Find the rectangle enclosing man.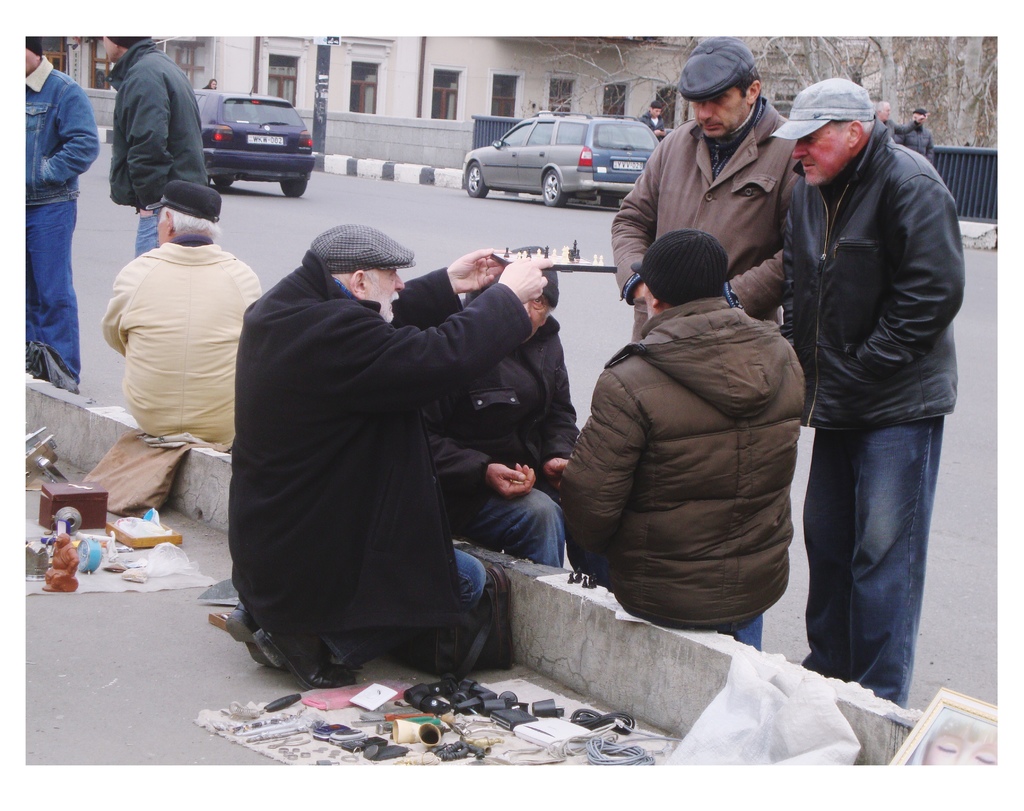
left=100, top=36, right=207, bottom=262.
